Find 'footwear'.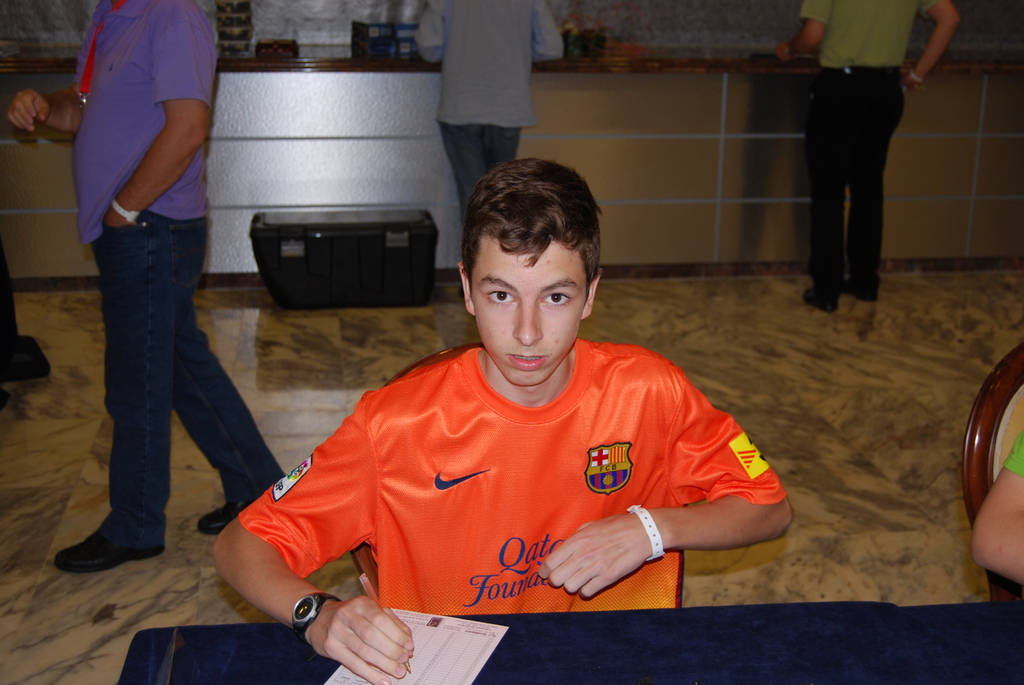
(803,287,838,311).
